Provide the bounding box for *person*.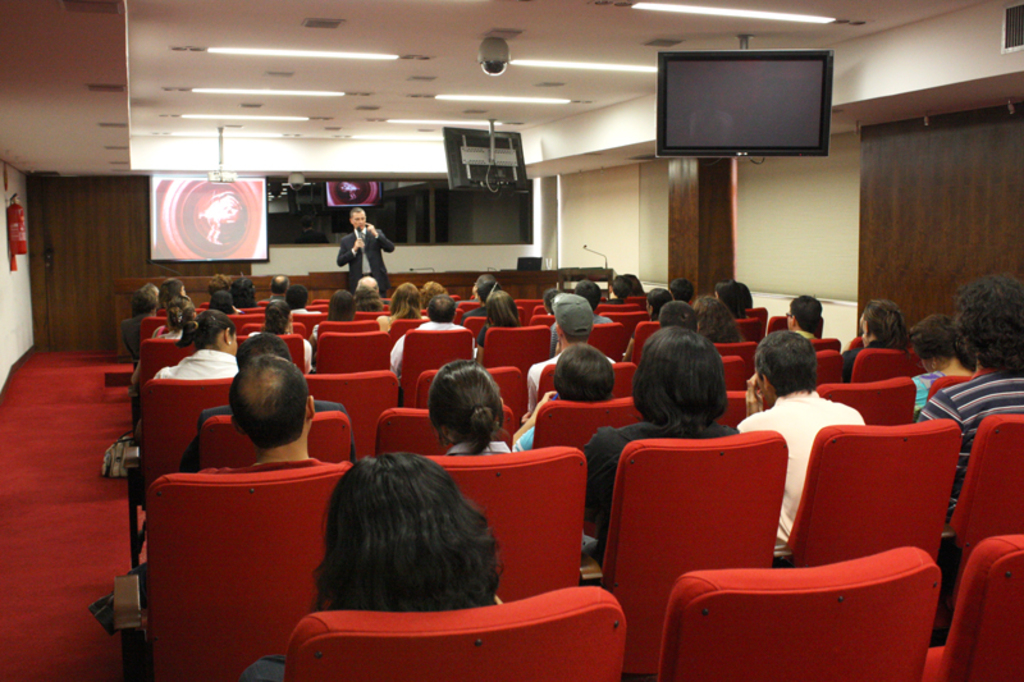
pyautogui.locateOnScreen(429, 357, 511, 457).
